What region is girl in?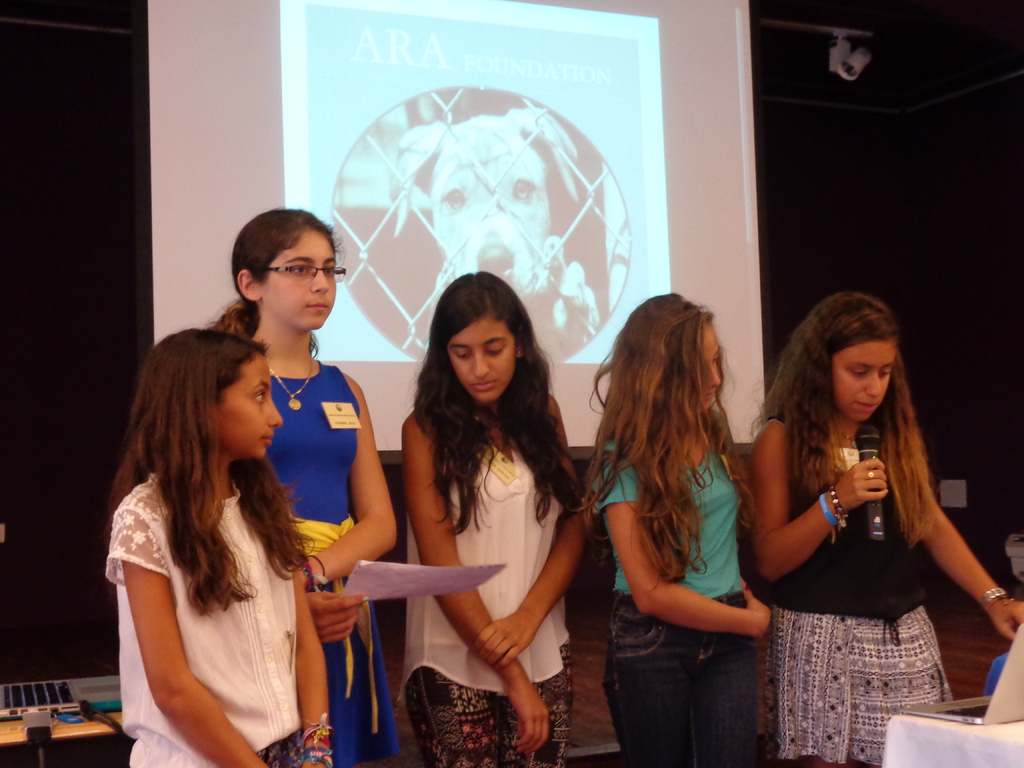
(569, 292, 773, 767).
